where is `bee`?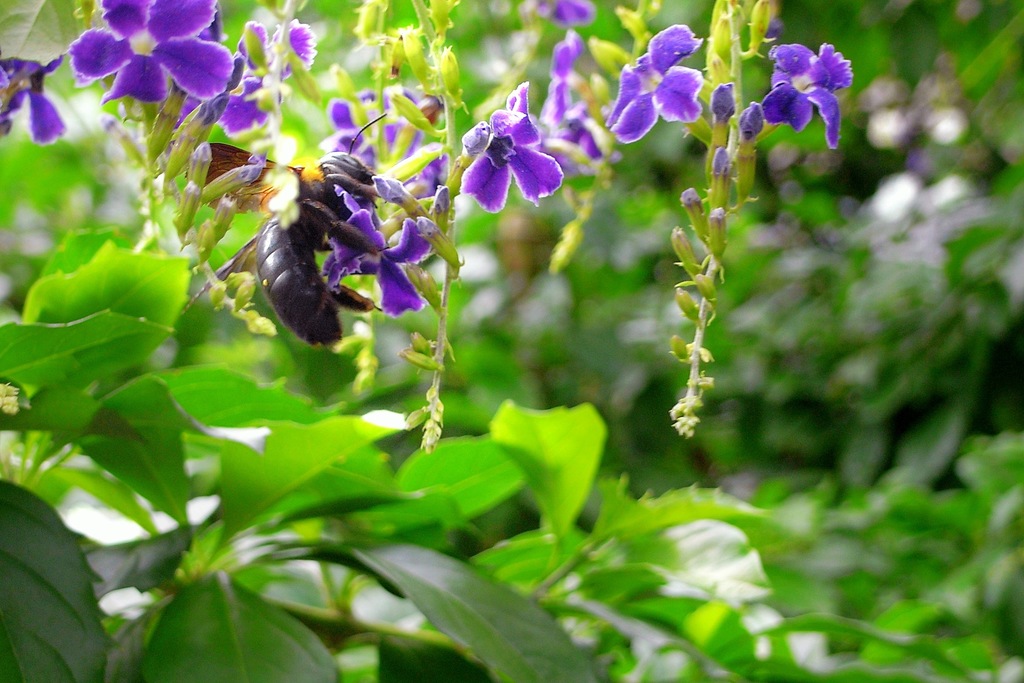
x1=235 y1=151 x2=388 y2=361.
